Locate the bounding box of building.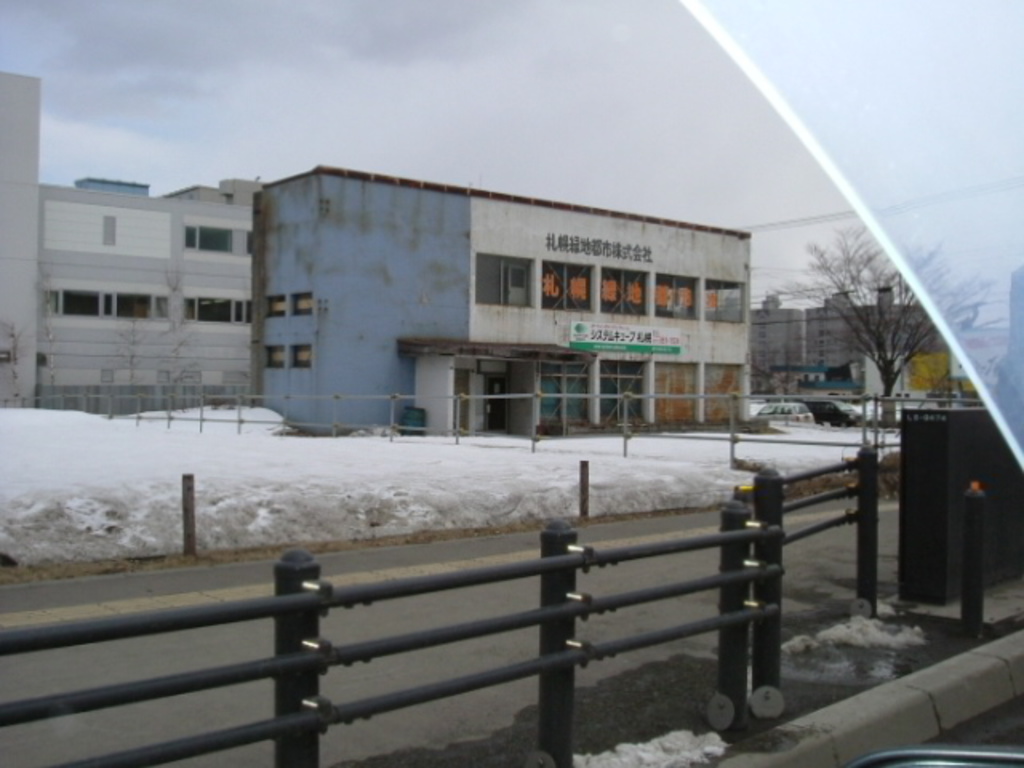
Bounding box: region(802, 285, 946, 365).
